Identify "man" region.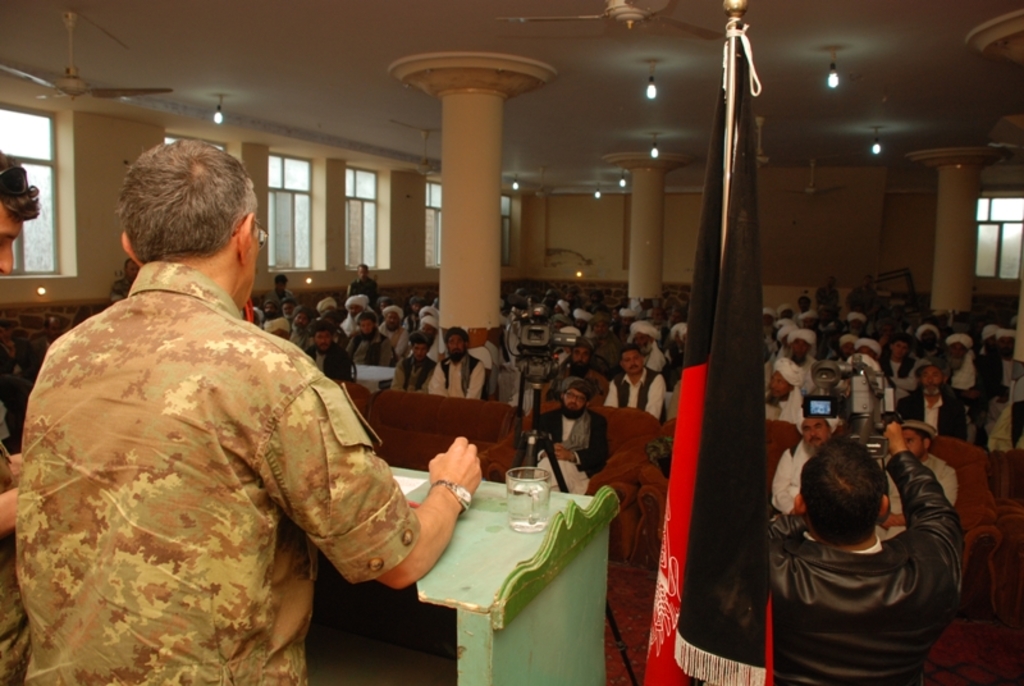
Region: <box>621,306,636,323</box>.
